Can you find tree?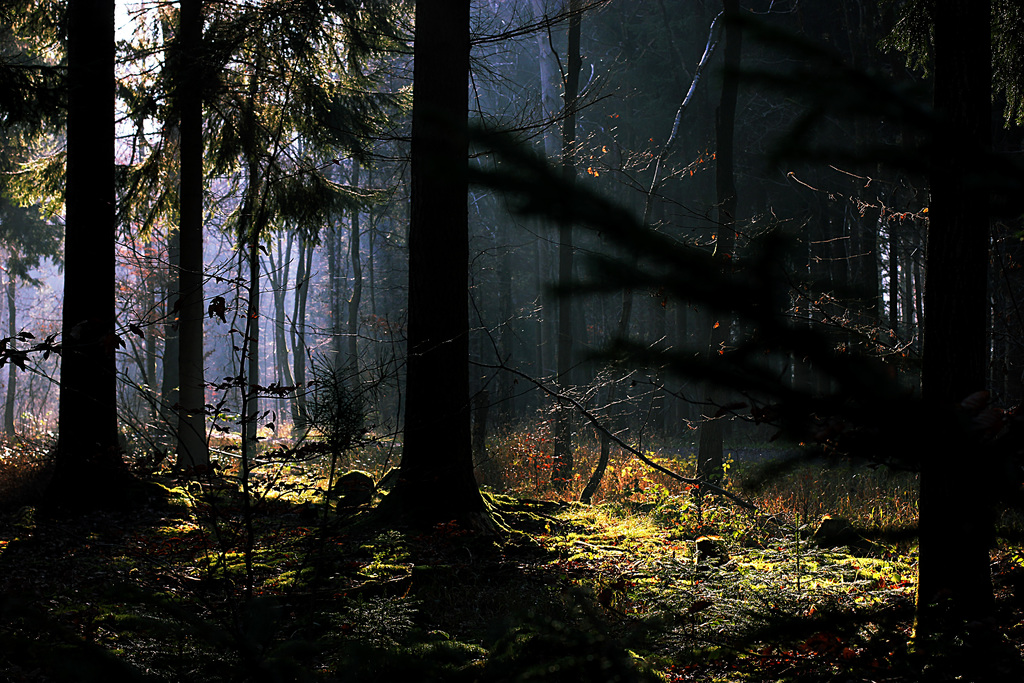
Yes, bounding box: locate(452, 0, 1023, 649).
